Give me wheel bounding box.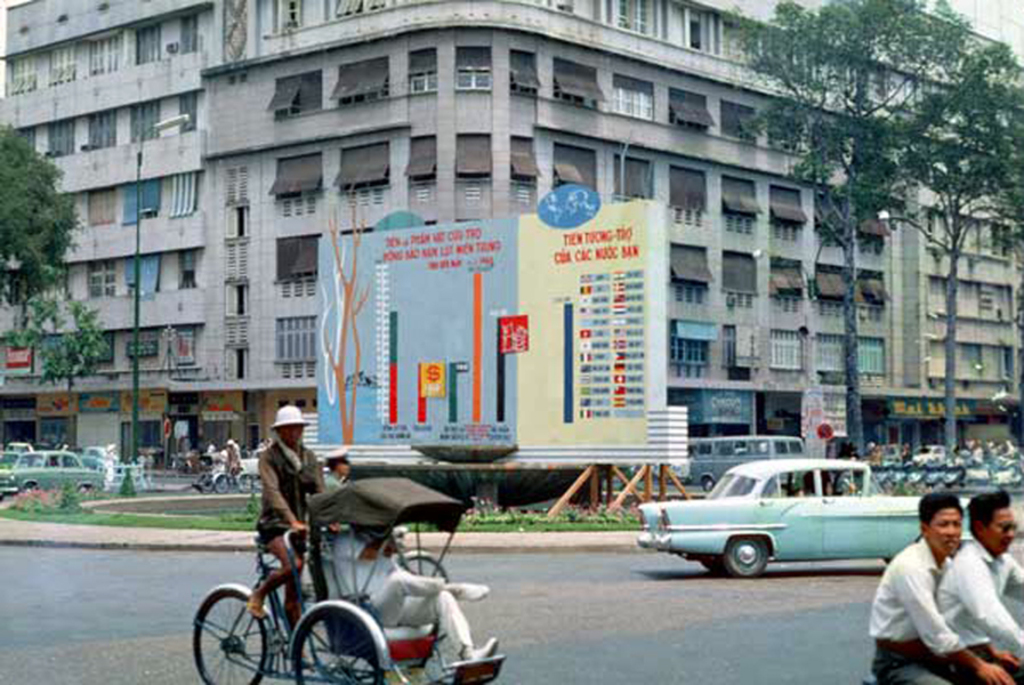
crop(718, 540, 772, 575).
